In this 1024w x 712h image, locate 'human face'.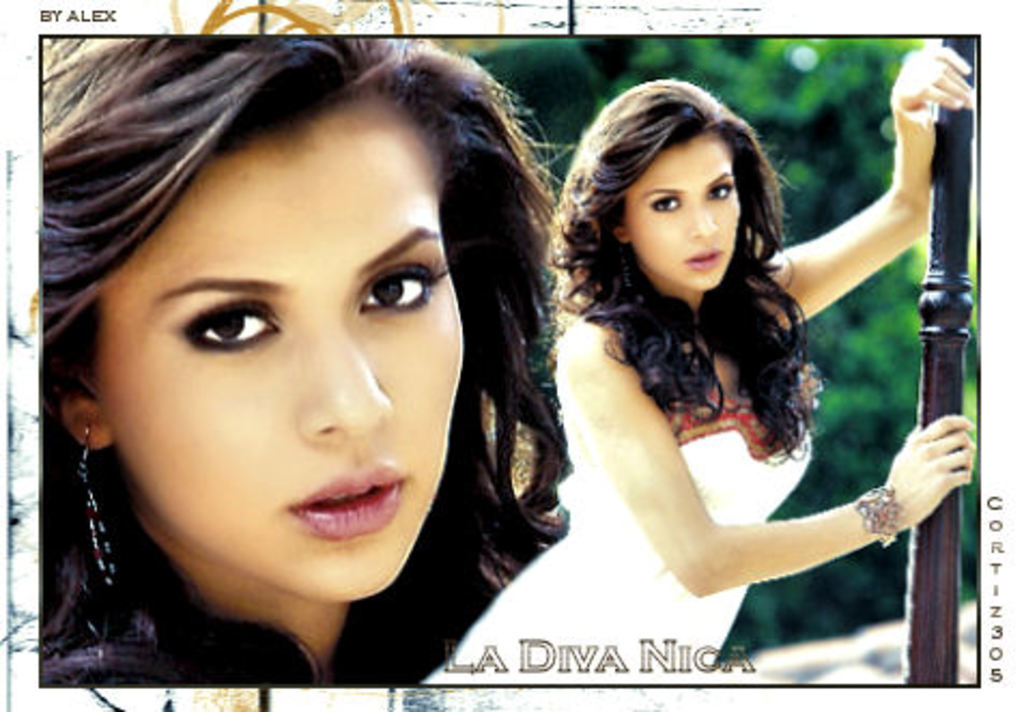
Bounding box: region(105, 125, 465, 602).
